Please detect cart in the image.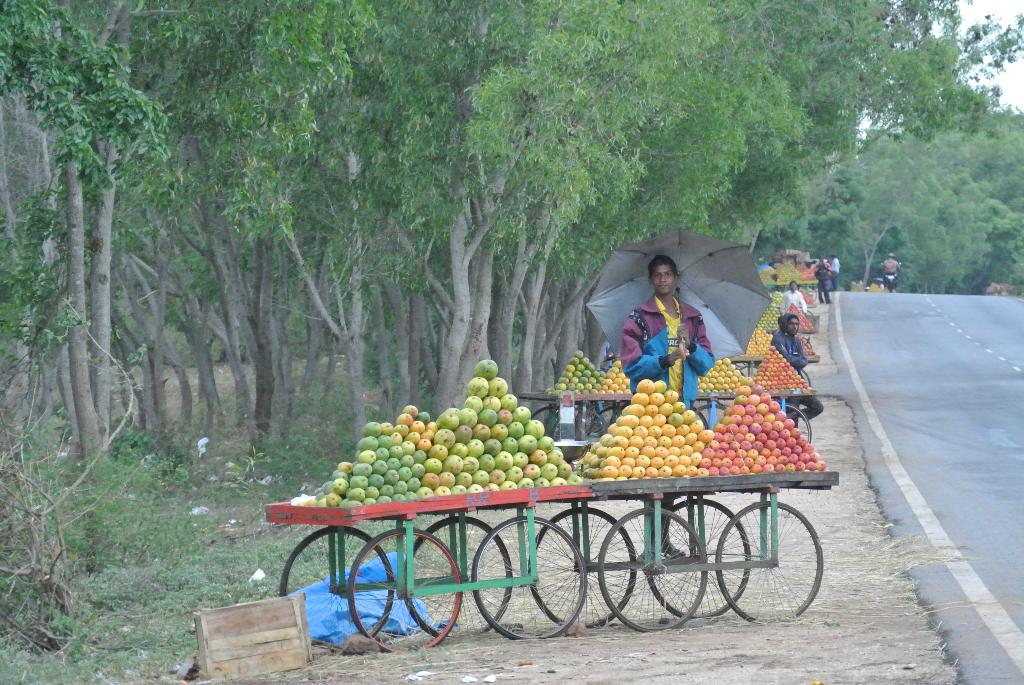
262 485 596 653.
